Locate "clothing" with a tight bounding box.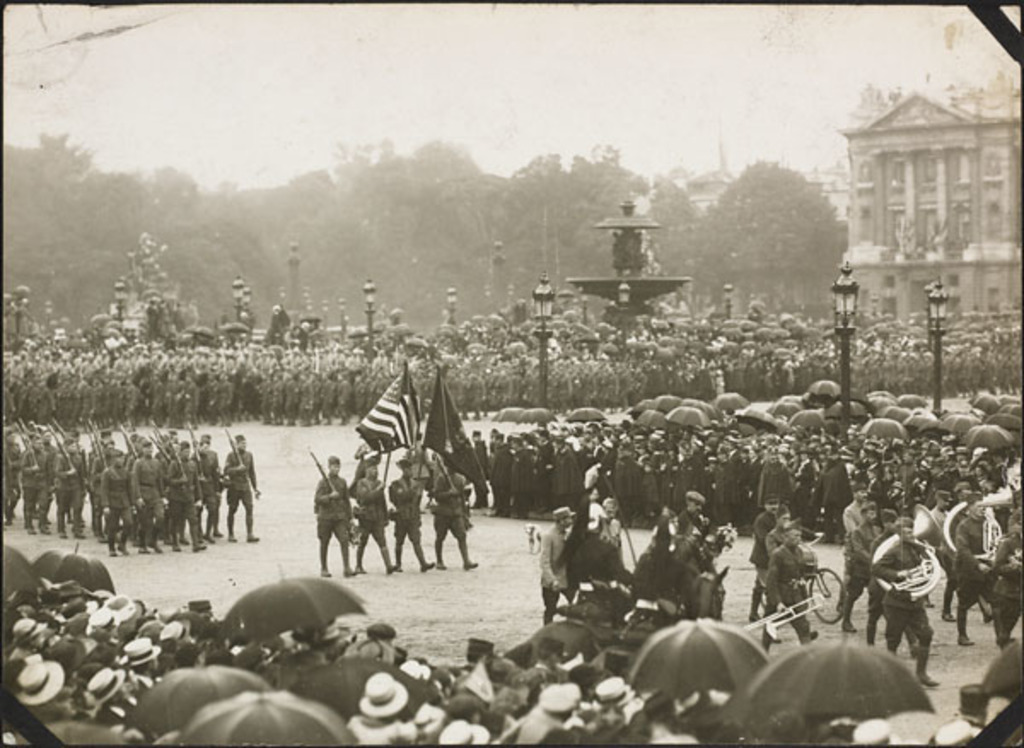
box(790, 453, 817, 521).
